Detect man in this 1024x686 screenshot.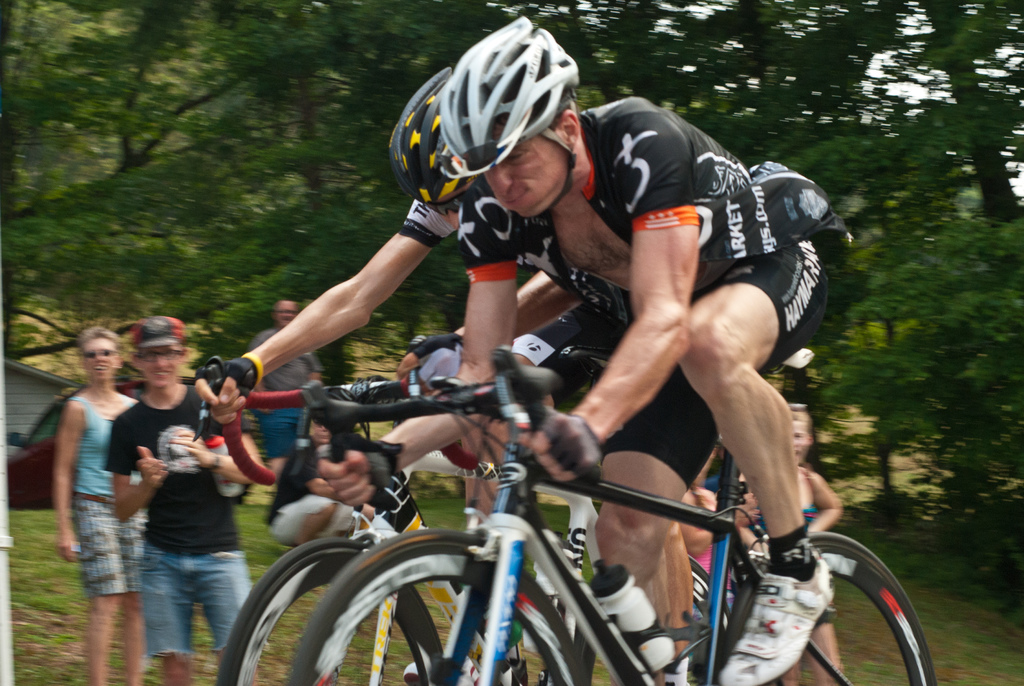
Detection: crop(250, 306, 321, 489).
